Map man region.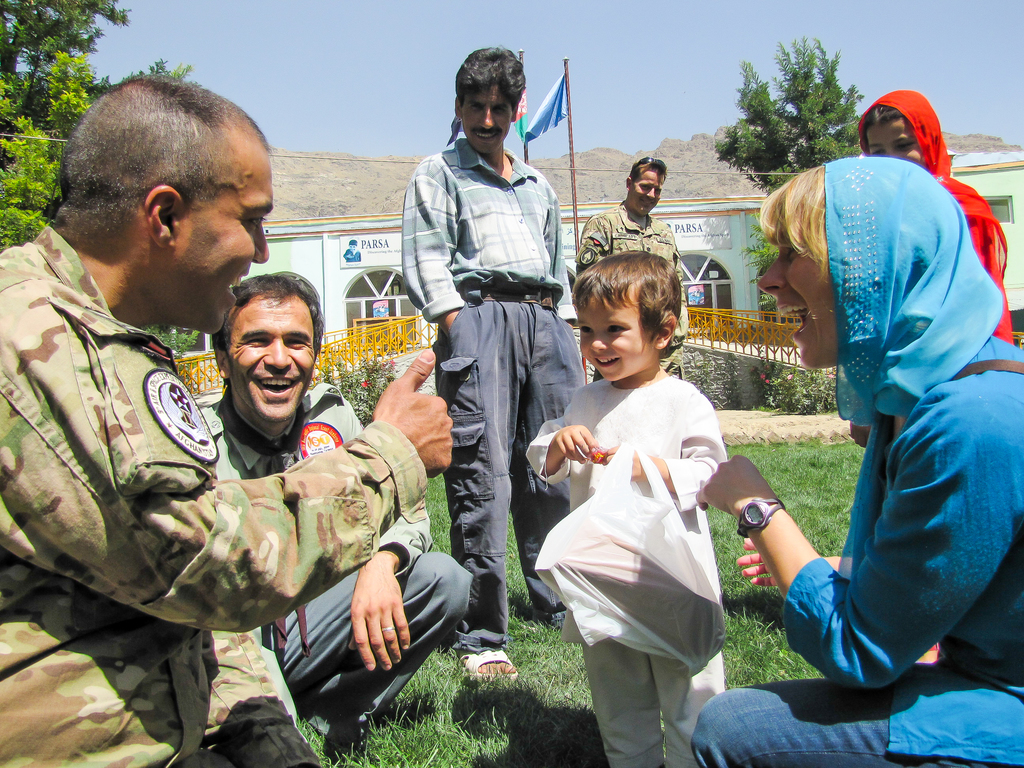
Mapped to <bbox>186, 273, 473, 764</bbox>.
